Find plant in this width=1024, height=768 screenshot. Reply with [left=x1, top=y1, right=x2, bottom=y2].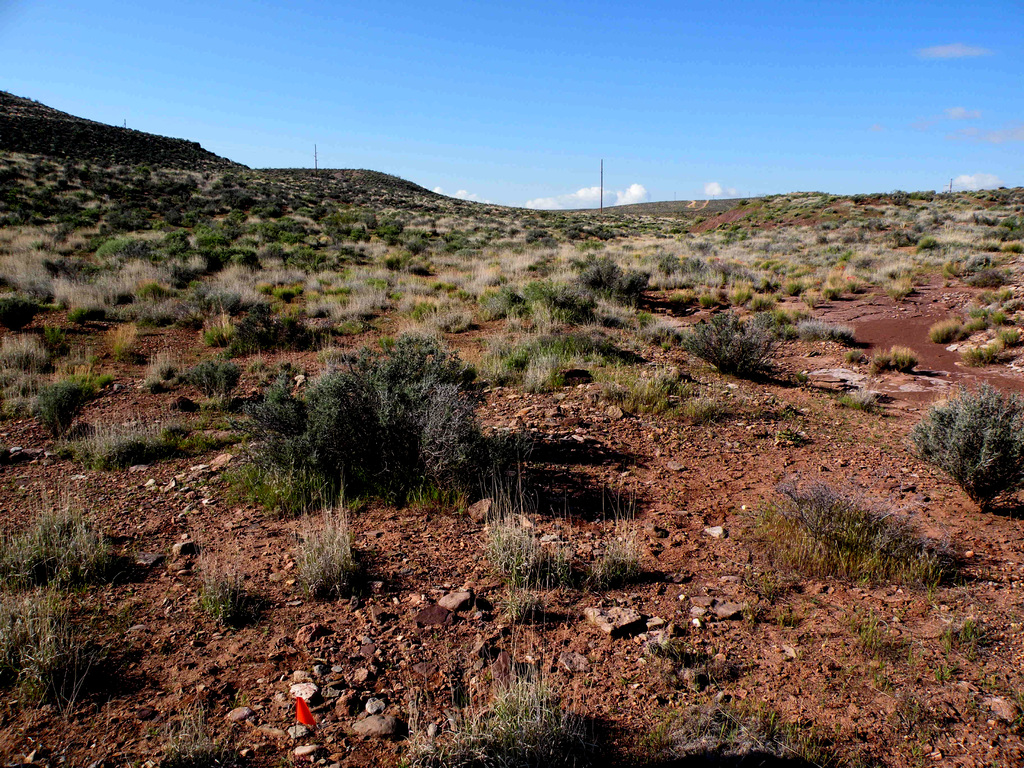
[left=109, top=319, right=135, bottom=367].
